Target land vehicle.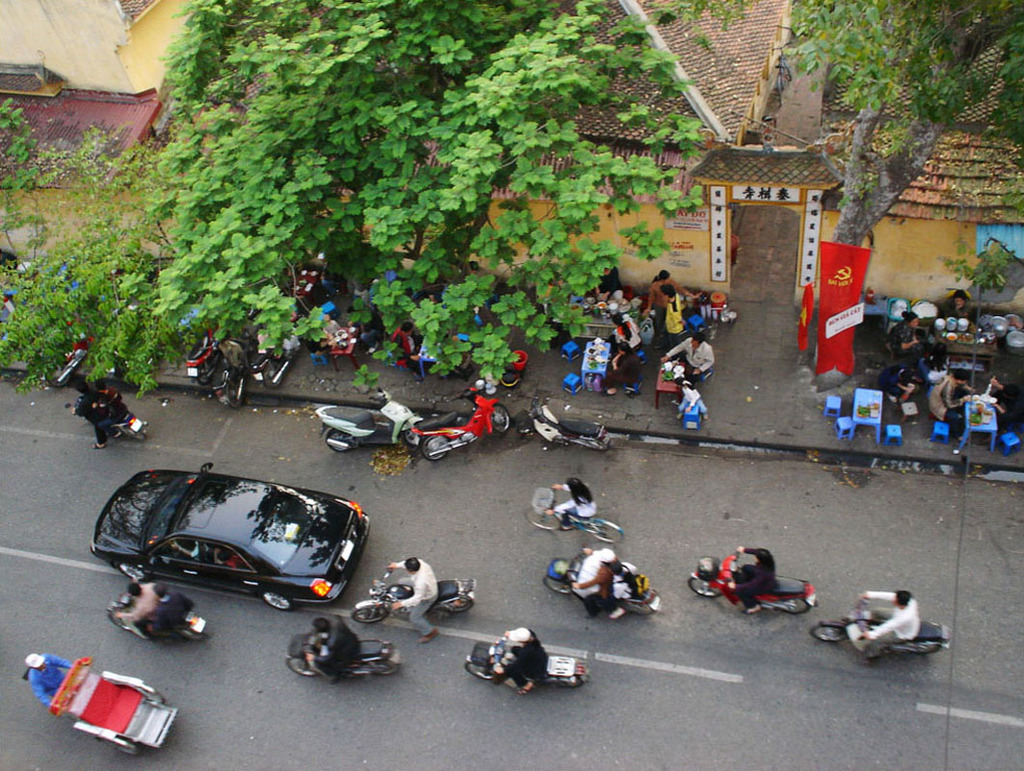
Target region: 519,401,606,445.
